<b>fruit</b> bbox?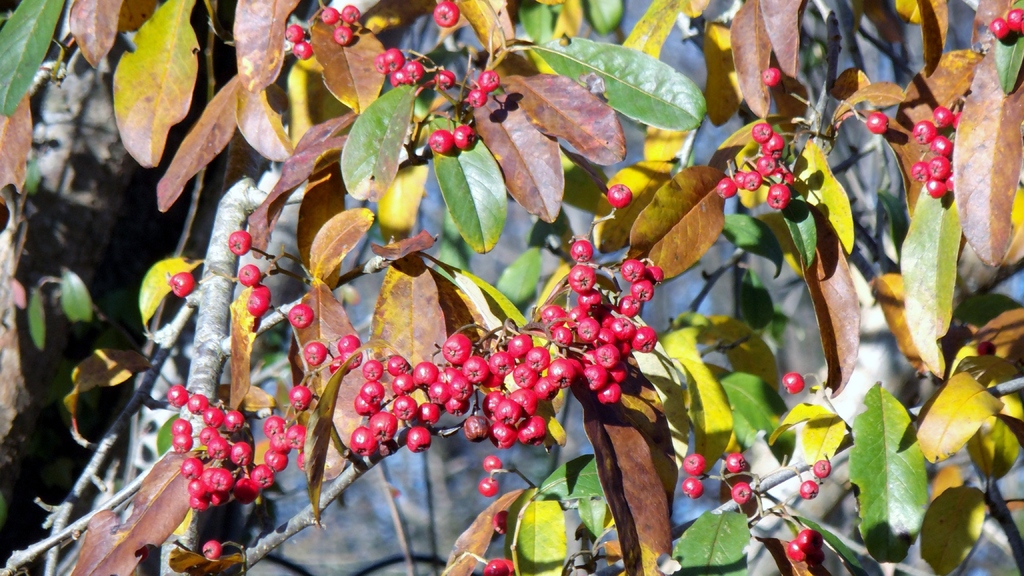
l=729, t=482, r=753, b=508
